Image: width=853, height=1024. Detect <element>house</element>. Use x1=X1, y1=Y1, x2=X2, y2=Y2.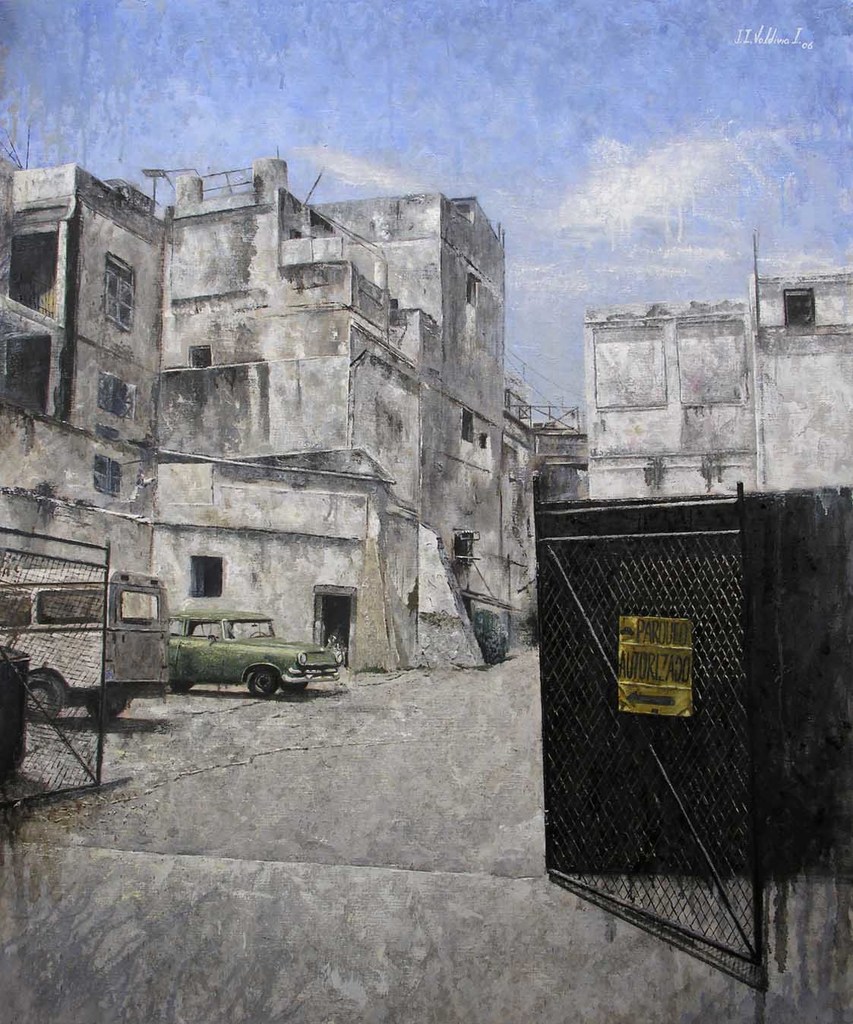
x1=0, y1=137, x2=591, y2=714.
